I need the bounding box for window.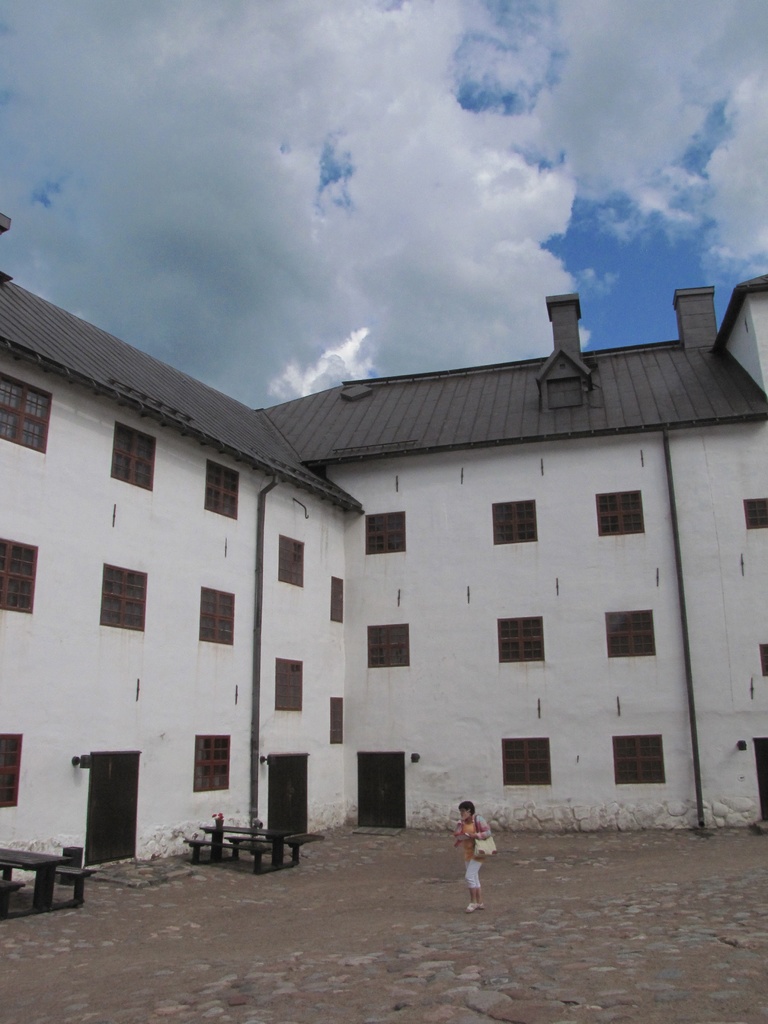
Here it is: x1=202 y1=462 x2=243 y2=518.
